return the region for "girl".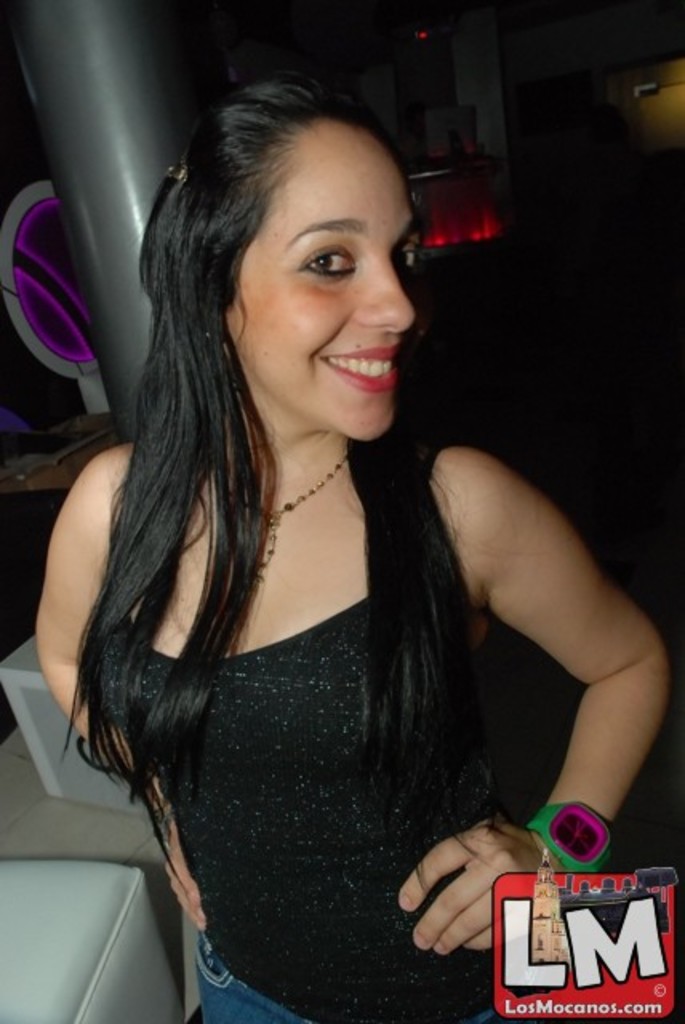
32 72 669 1022.
